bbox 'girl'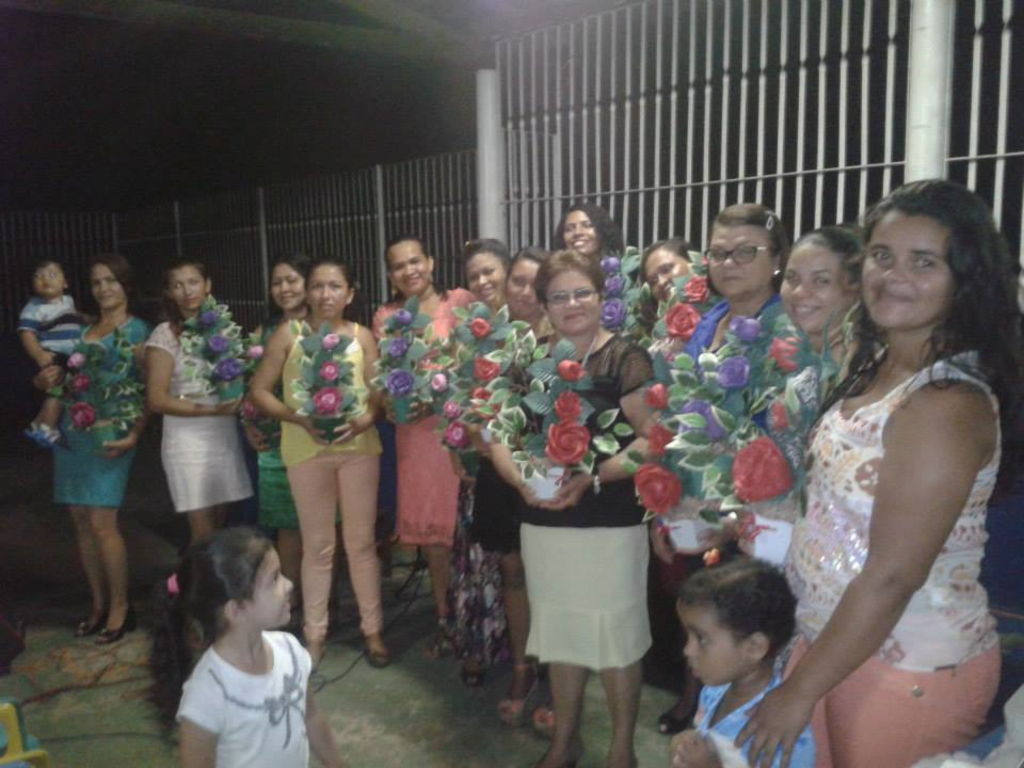
<region>150, 527, 348, 762</region>
